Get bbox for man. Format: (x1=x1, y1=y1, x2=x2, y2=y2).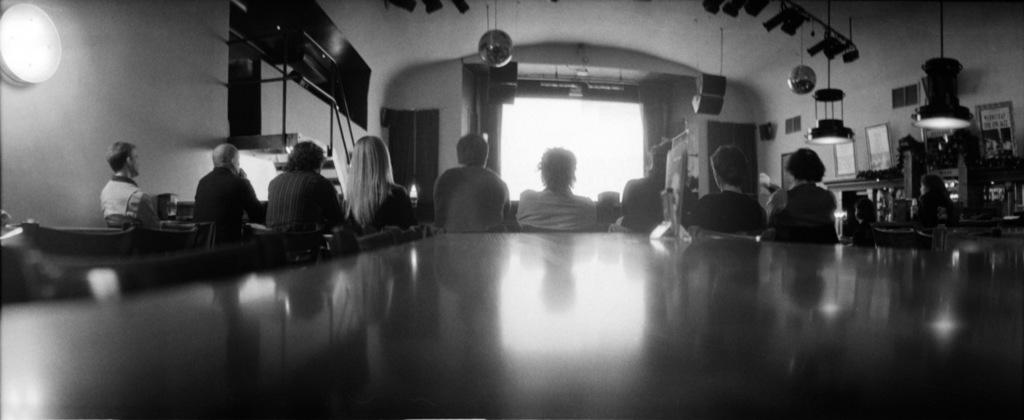
(x1=689, y1=144, x2=762, y2=230).
